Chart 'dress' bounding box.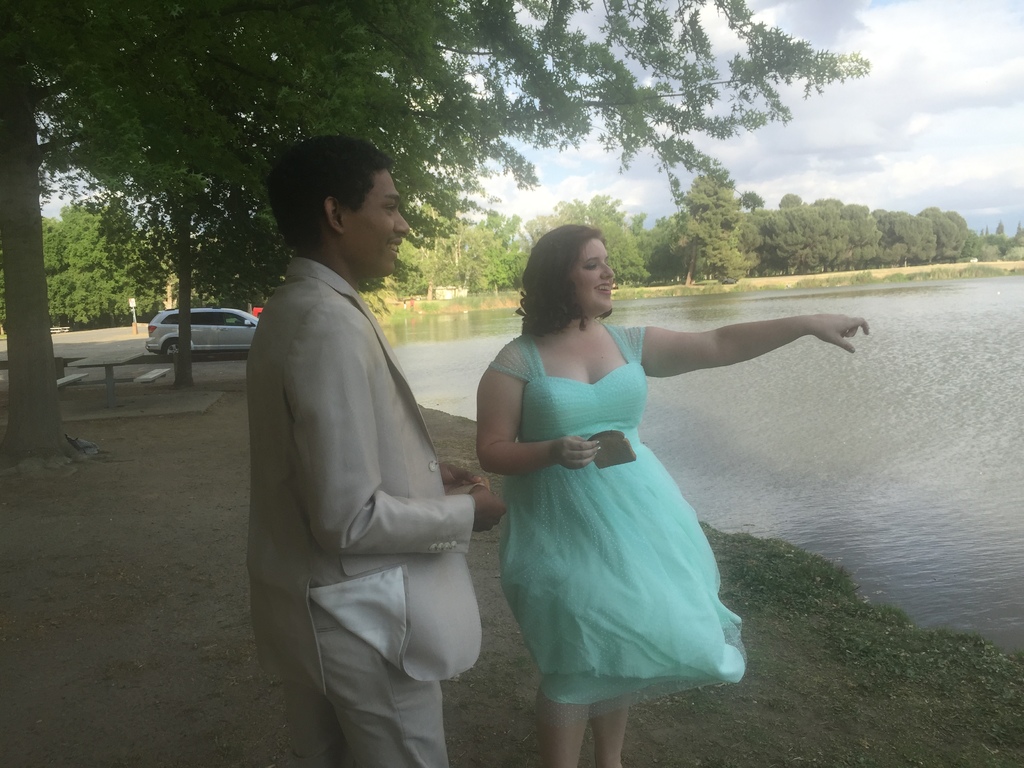
Charted: 488:323:748:719.
